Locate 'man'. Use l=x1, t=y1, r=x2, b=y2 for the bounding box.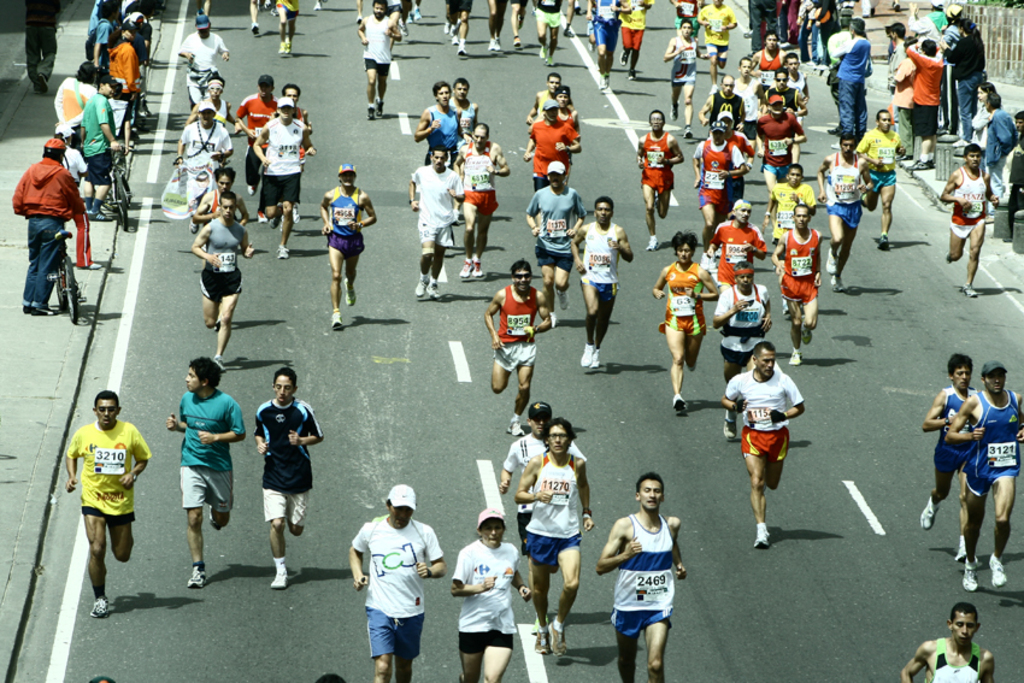
l=722, t=340, r=808, b=546.
